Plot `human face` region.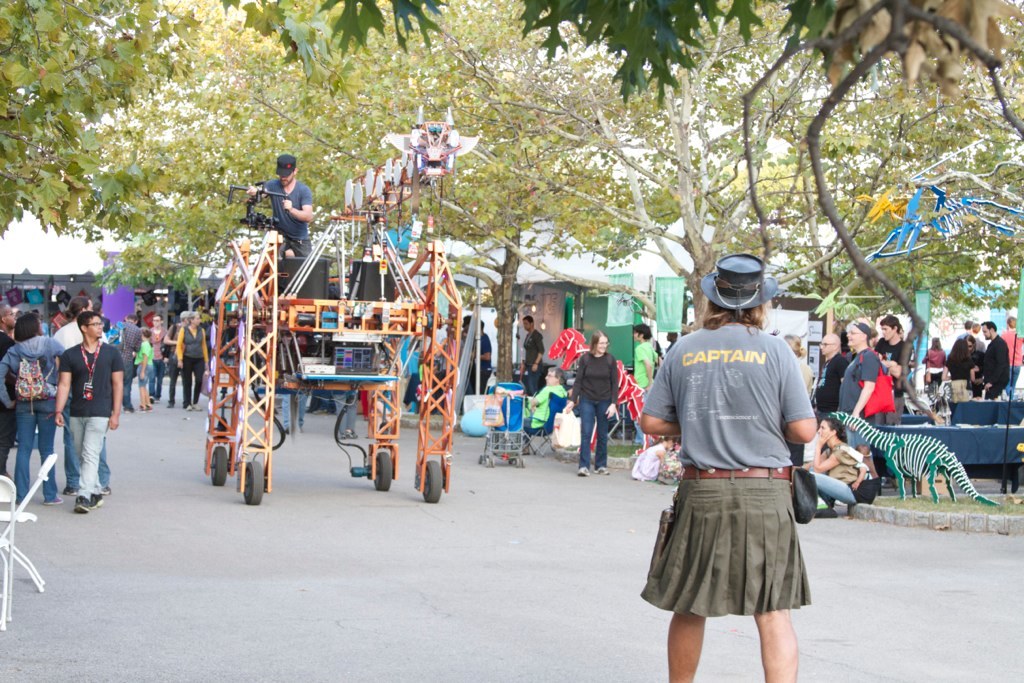
Plotted at bbox=[879, 313, 895, 349].
